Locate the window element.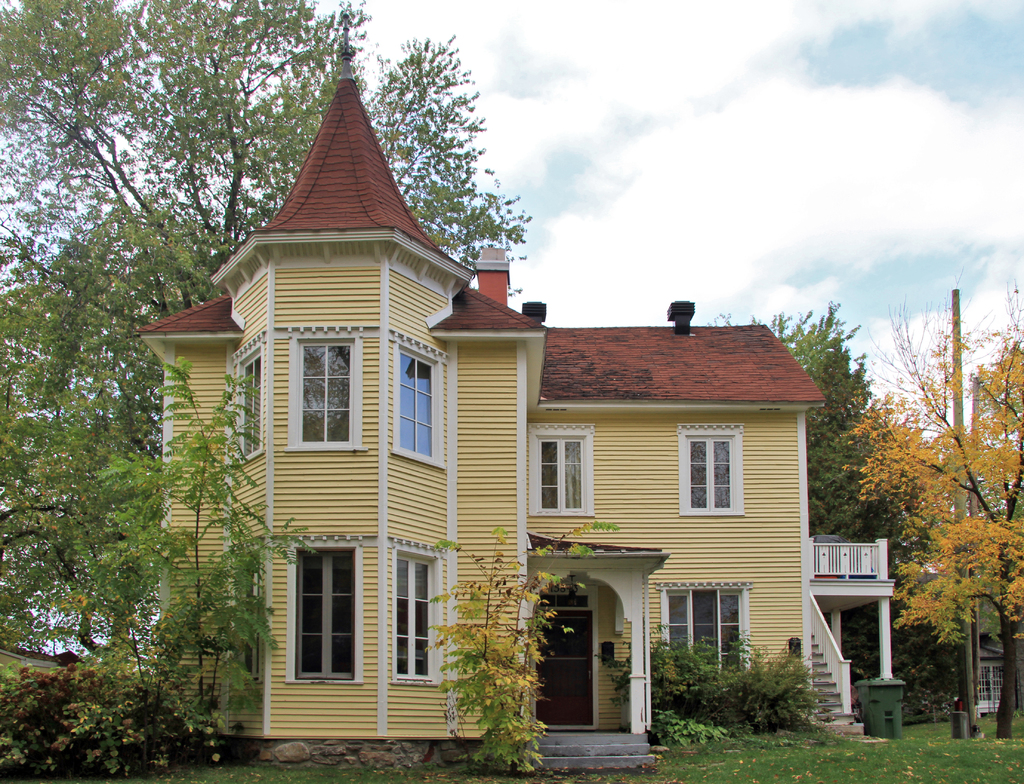
Element bbox: detection(282, 543, 358, 682).
